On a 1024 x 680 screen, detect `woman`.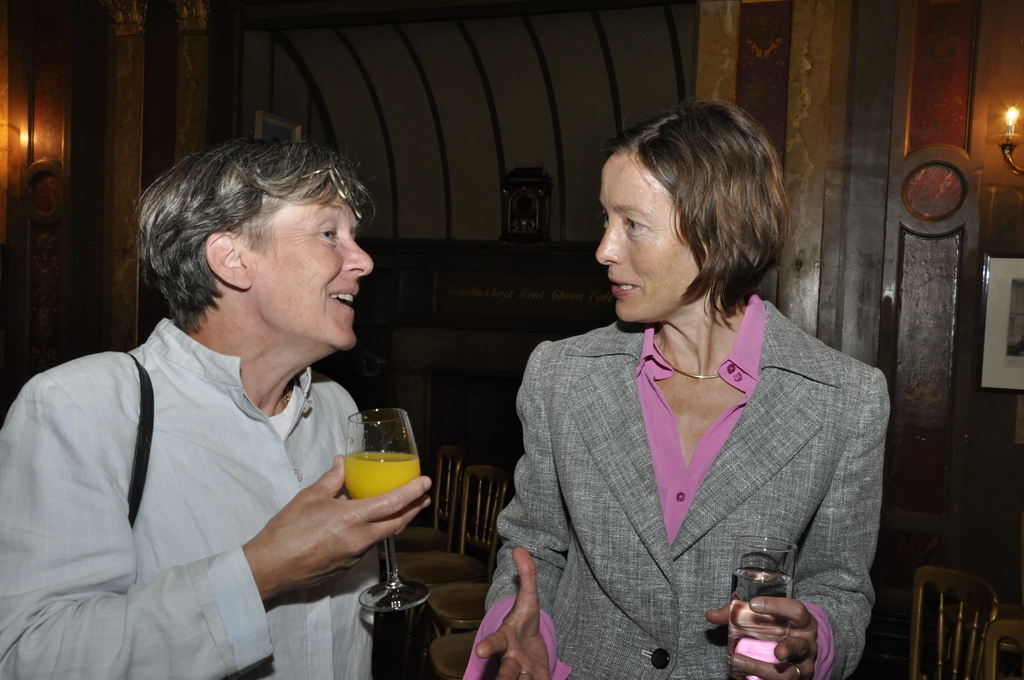
[496,118,883,663].
